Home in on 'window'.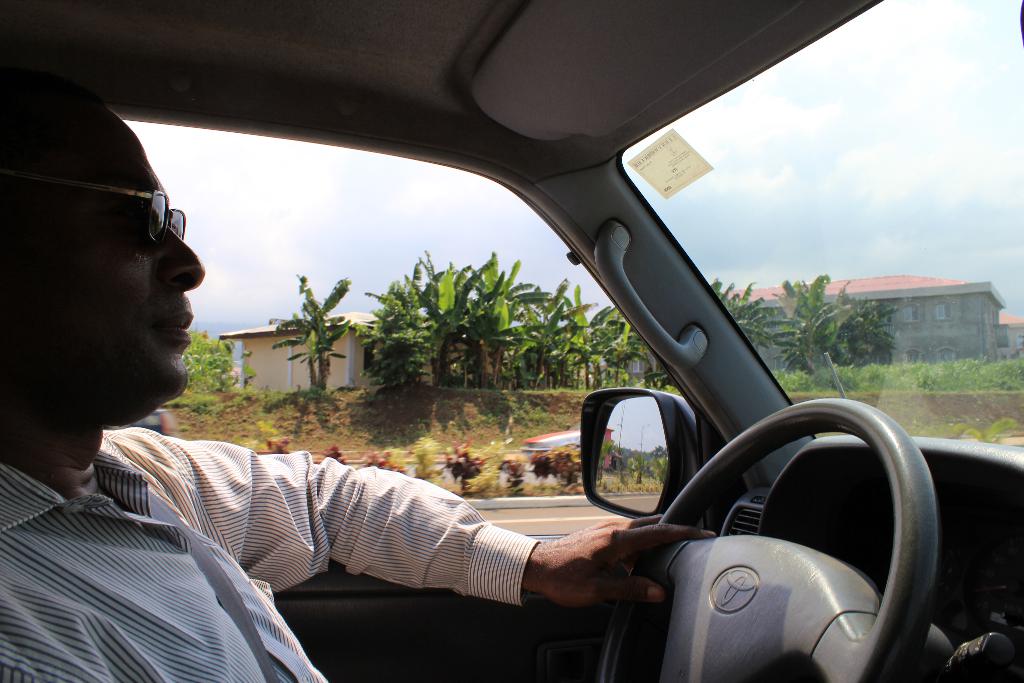
Homed in at Rect(901, 303, 916, 320).
